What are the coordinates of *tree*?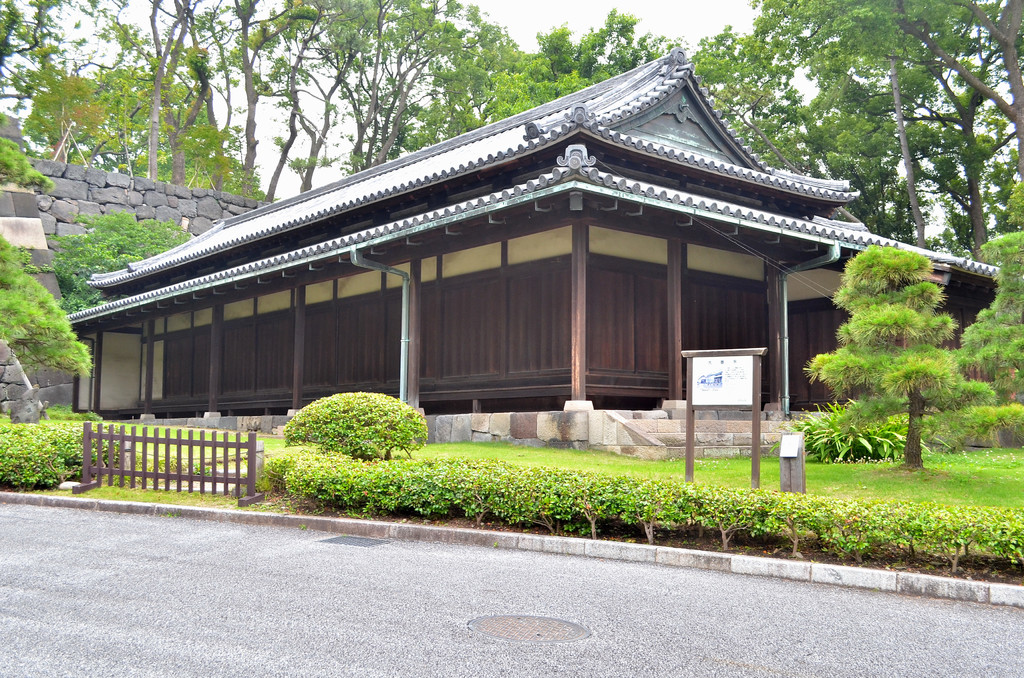
BBox(61, 213, 196, 311).
